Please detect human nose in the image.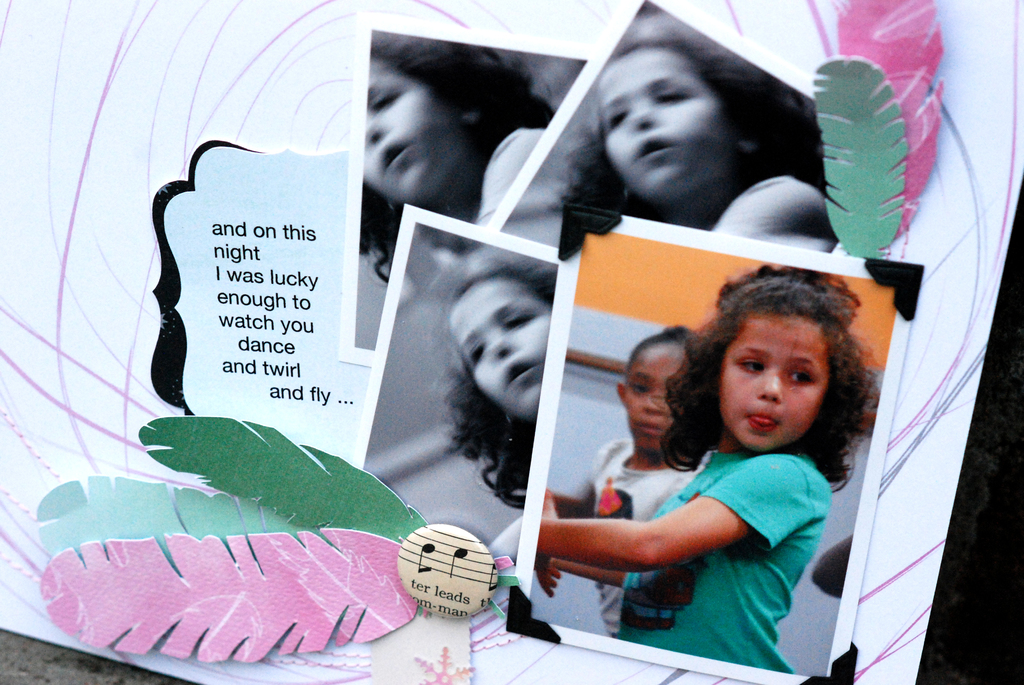
[641, 389, 670, 414].
